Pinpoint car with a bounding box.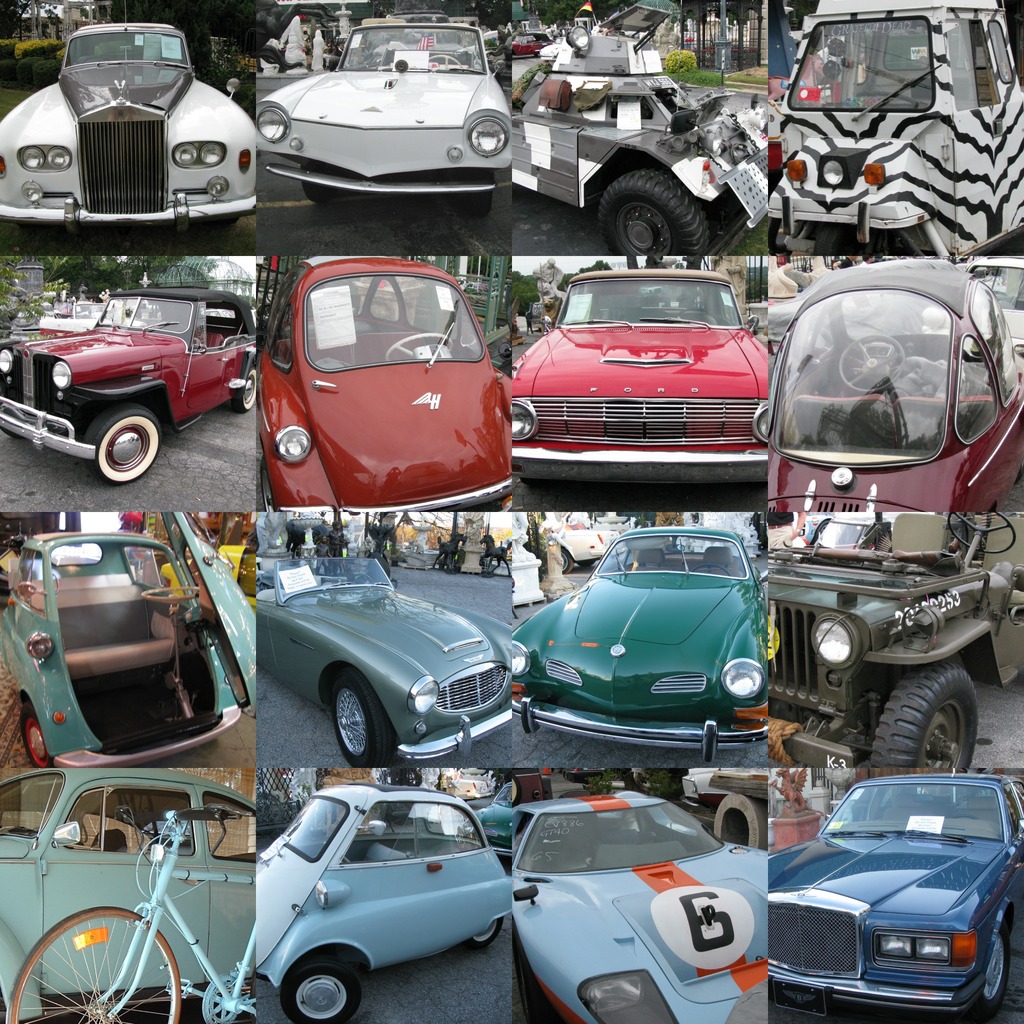
detection(513, 763, 553, 835).
